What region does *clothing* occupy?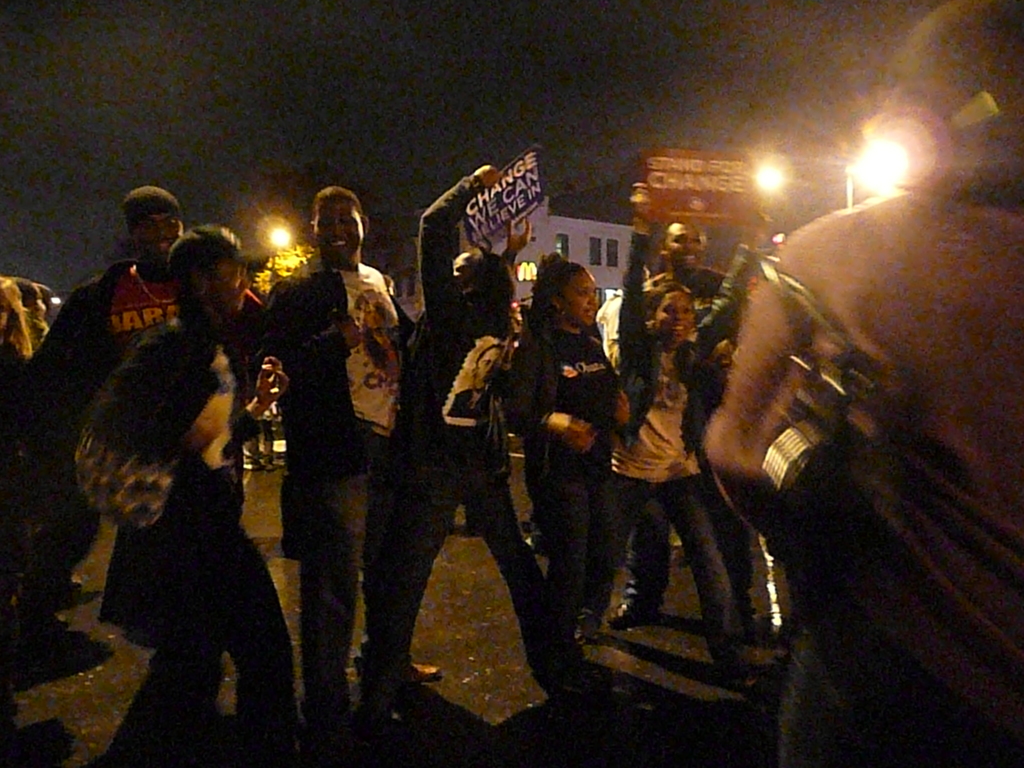
260,257,417,691.
